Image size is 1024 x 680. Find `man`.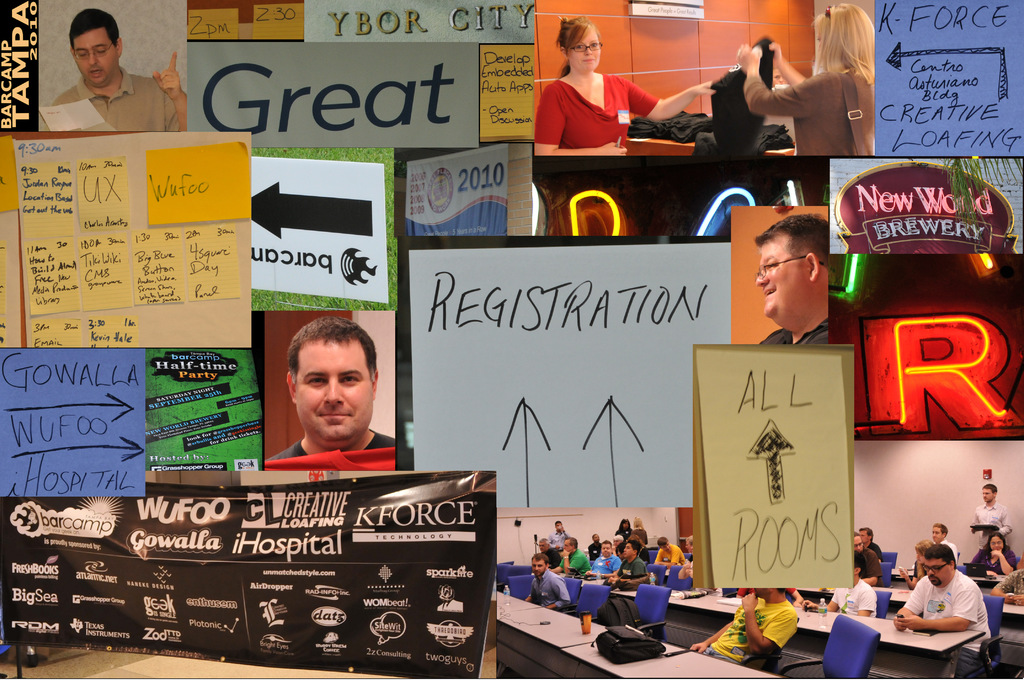
{"left": 586, "top": 537, "right": 617, "bottom": 580}.
